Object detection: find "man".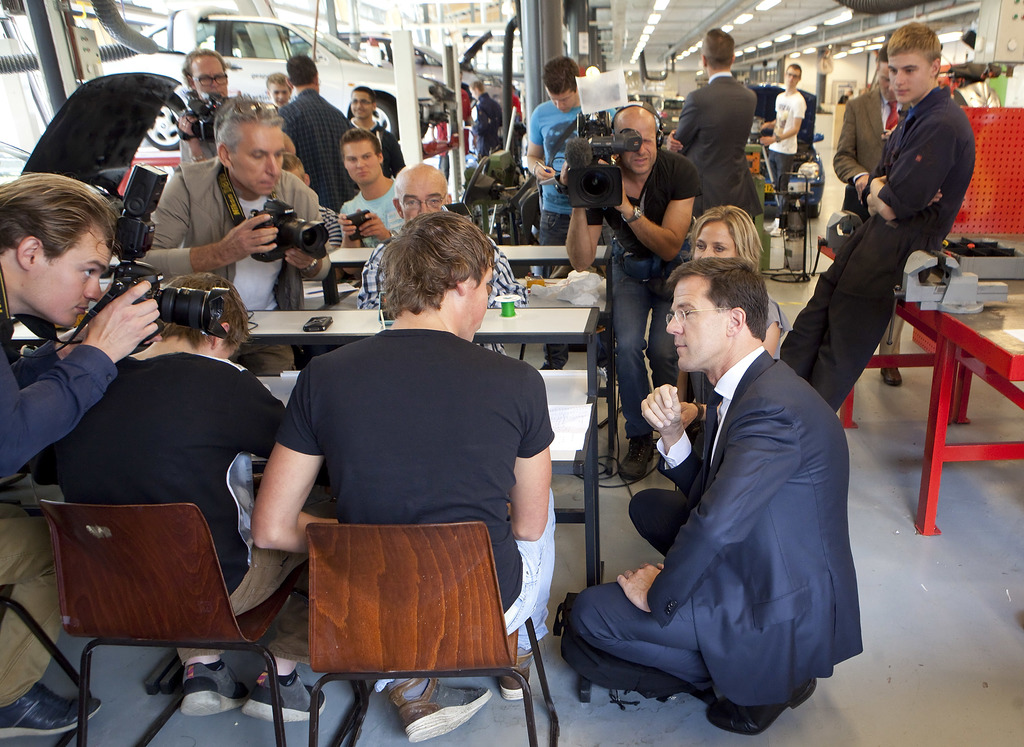
locate(265, 72, 290, 111).
